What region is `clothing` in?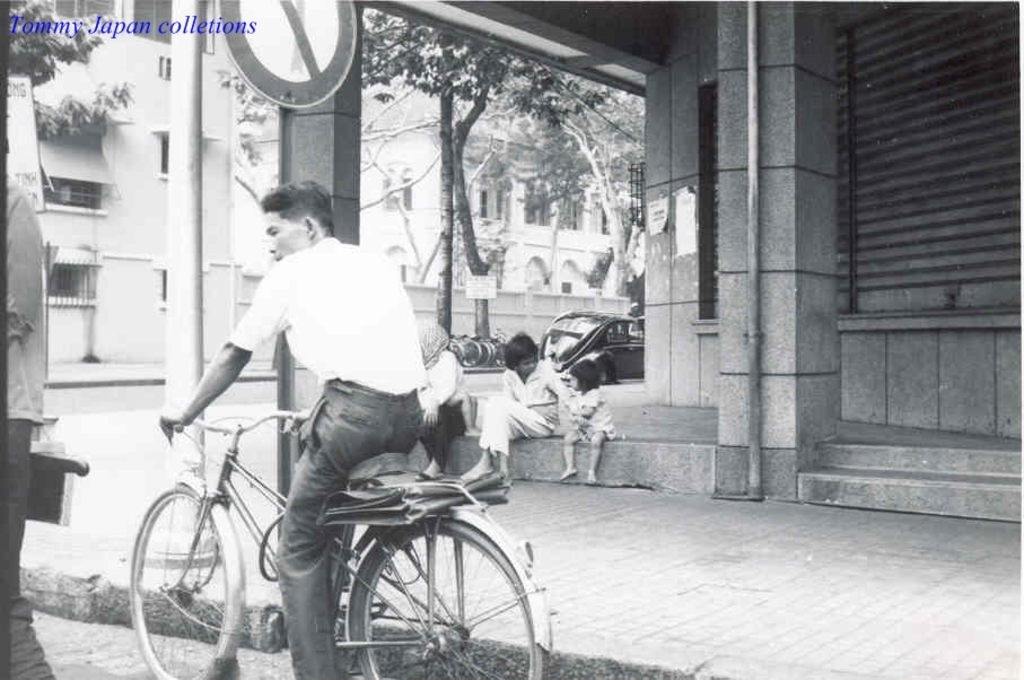
l=419, t=349, r=476, b=465.
